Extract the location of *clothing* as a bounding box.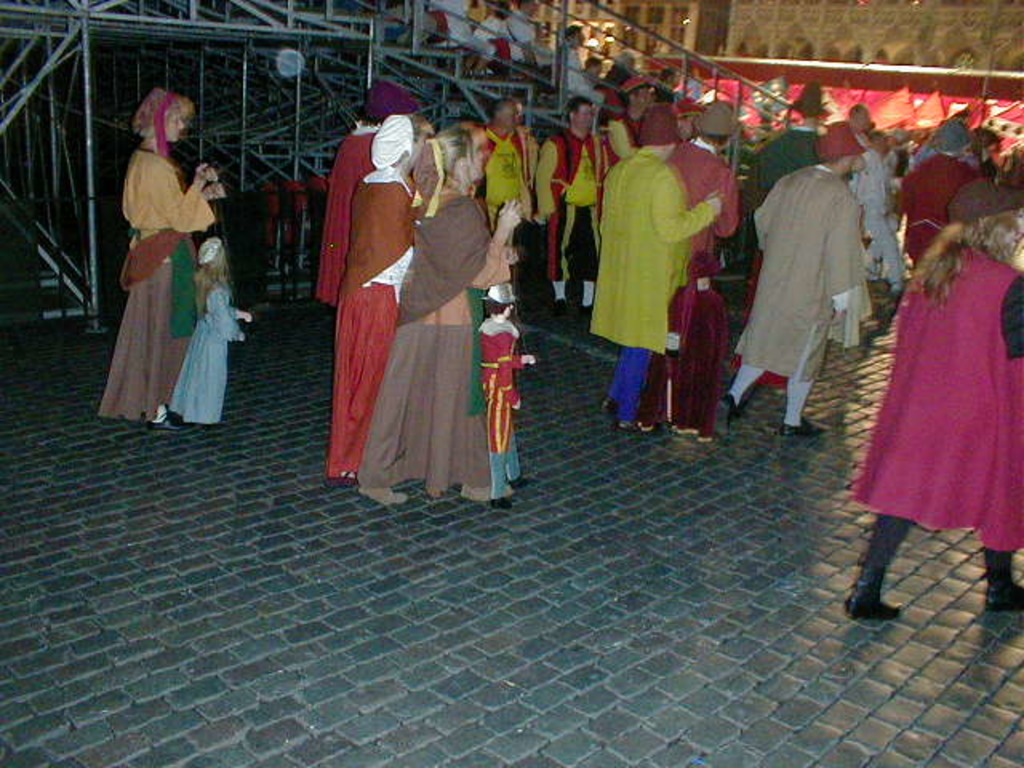
[320, 114, 378, 309].
